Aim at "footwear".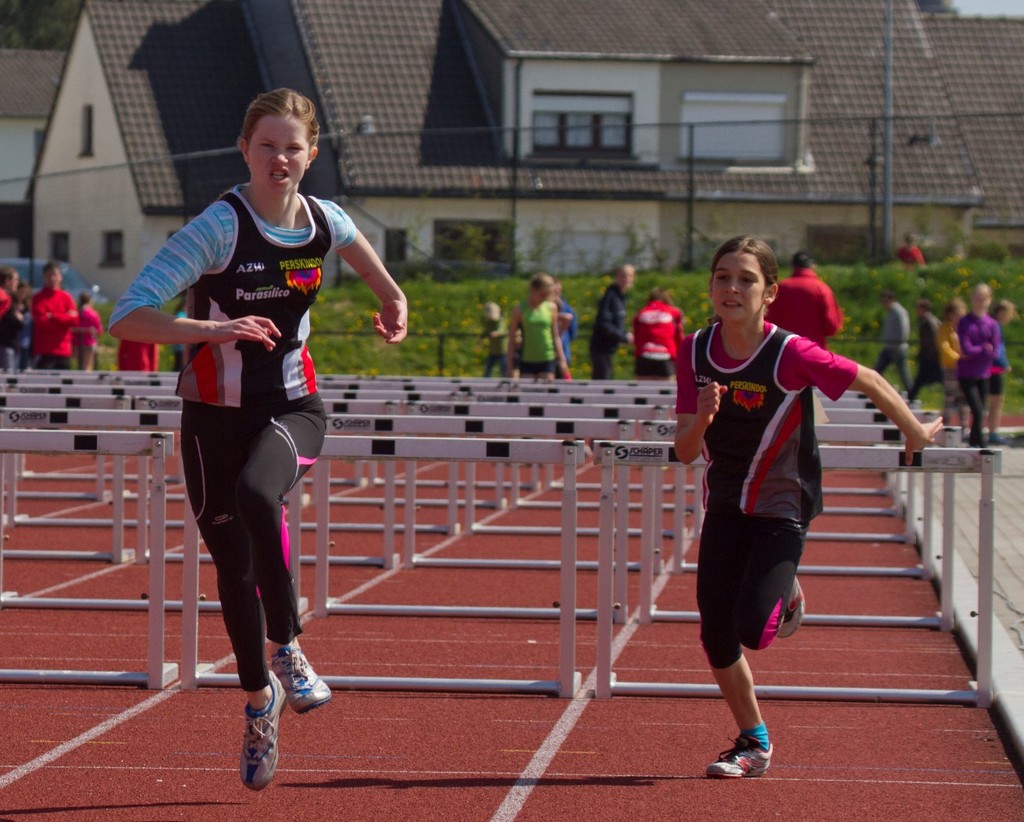
Aimed at (698, 734, 776, 784).
